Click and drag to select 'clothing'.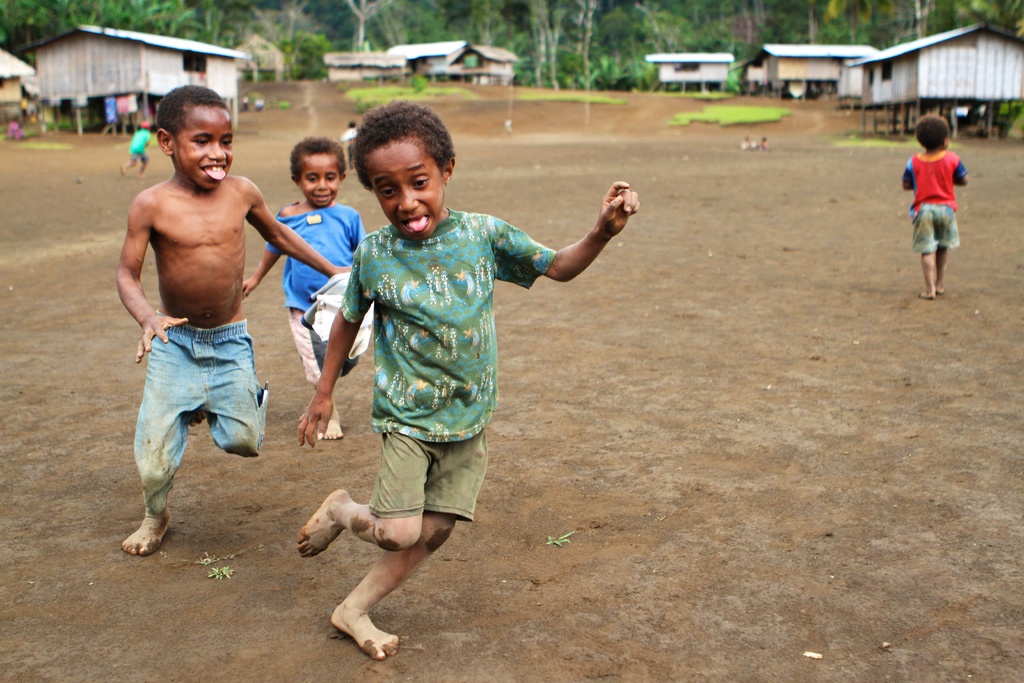
Selection: (x1=134, y1=309, x2=269, y2=518).
